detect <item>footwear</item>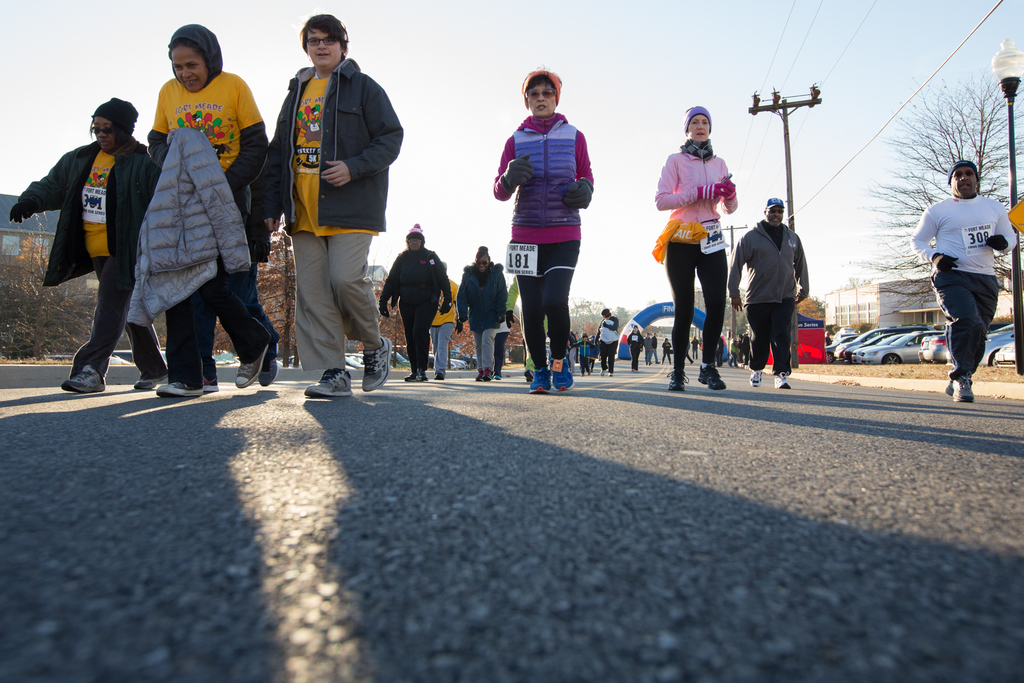
[748, 368, 766, 386]
